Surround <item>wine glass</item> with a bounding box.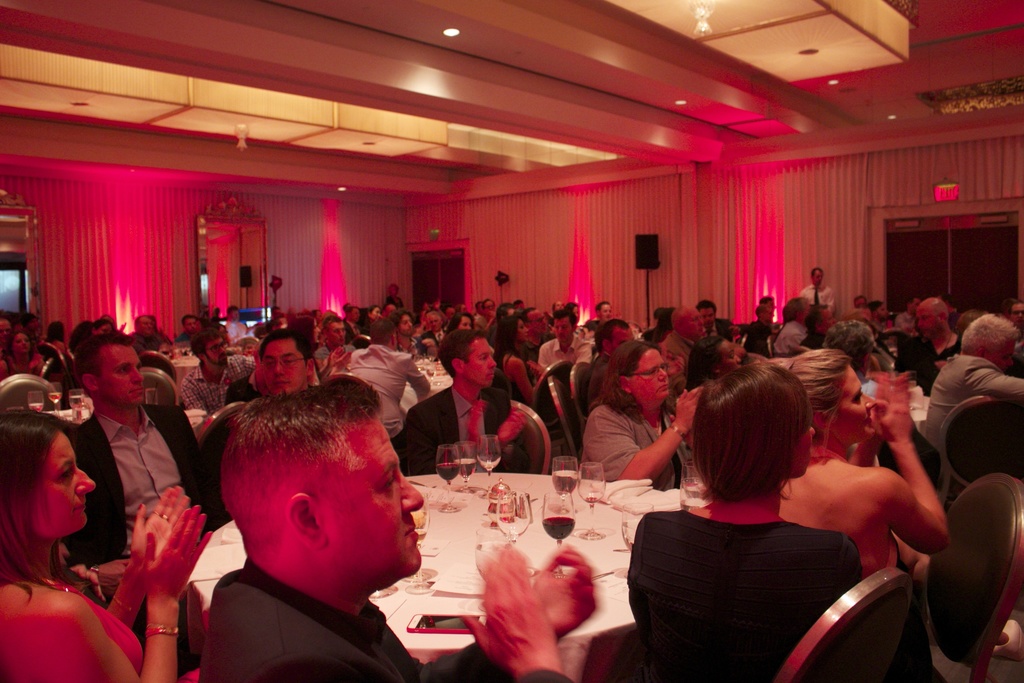
<bbox>460, 439, 482, 498</bbox>.
